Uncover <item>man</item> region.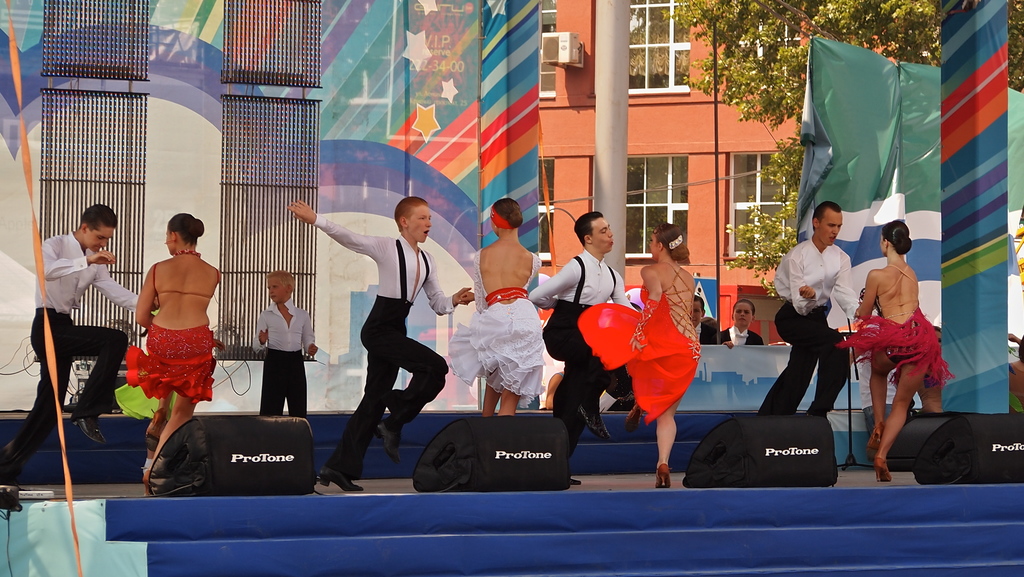
Uncovered: 756, 200, 876, 417.
